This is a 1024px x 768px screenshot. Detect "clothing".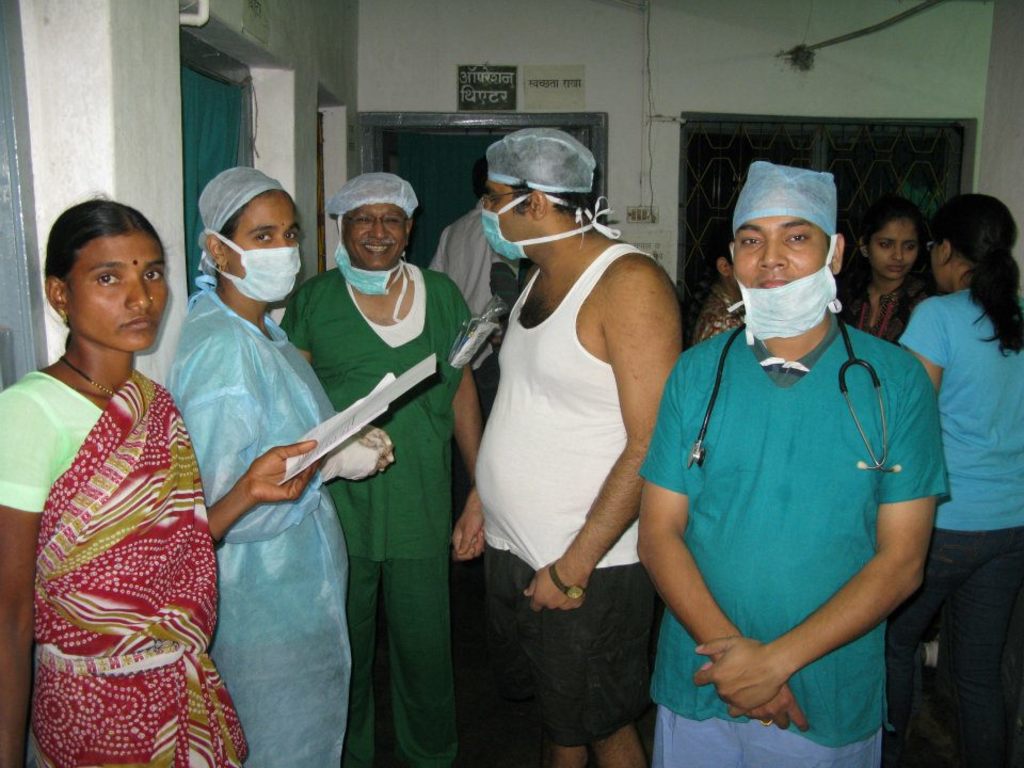
[left=429, top=205, right=529, bottom=428].
